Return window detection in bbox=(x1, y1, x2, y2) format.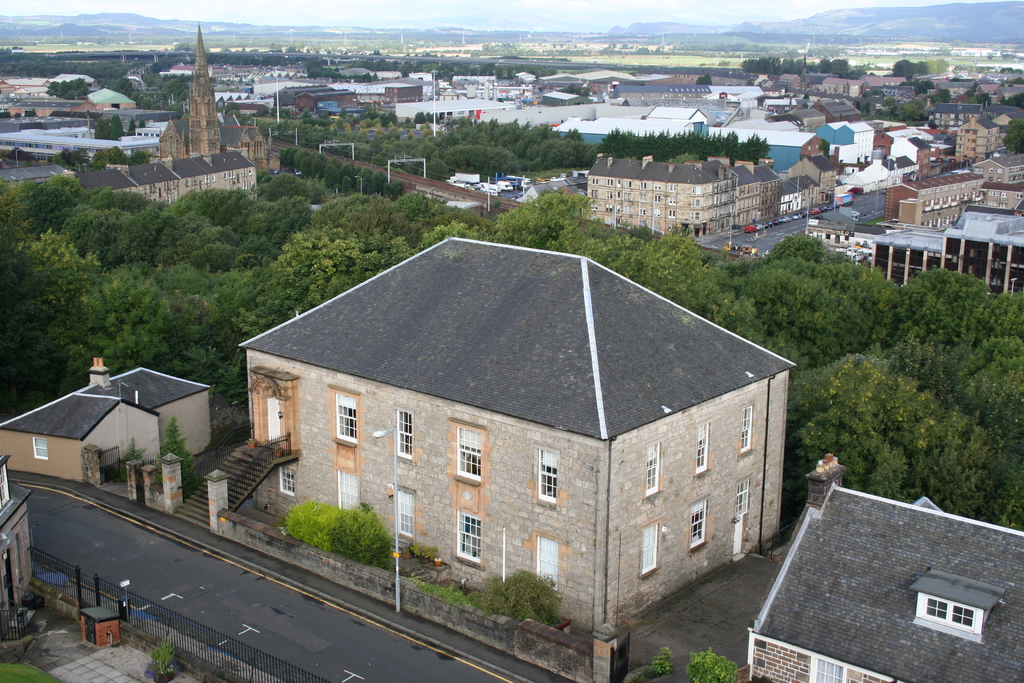
bbox=(33, 435, 47, 460).
